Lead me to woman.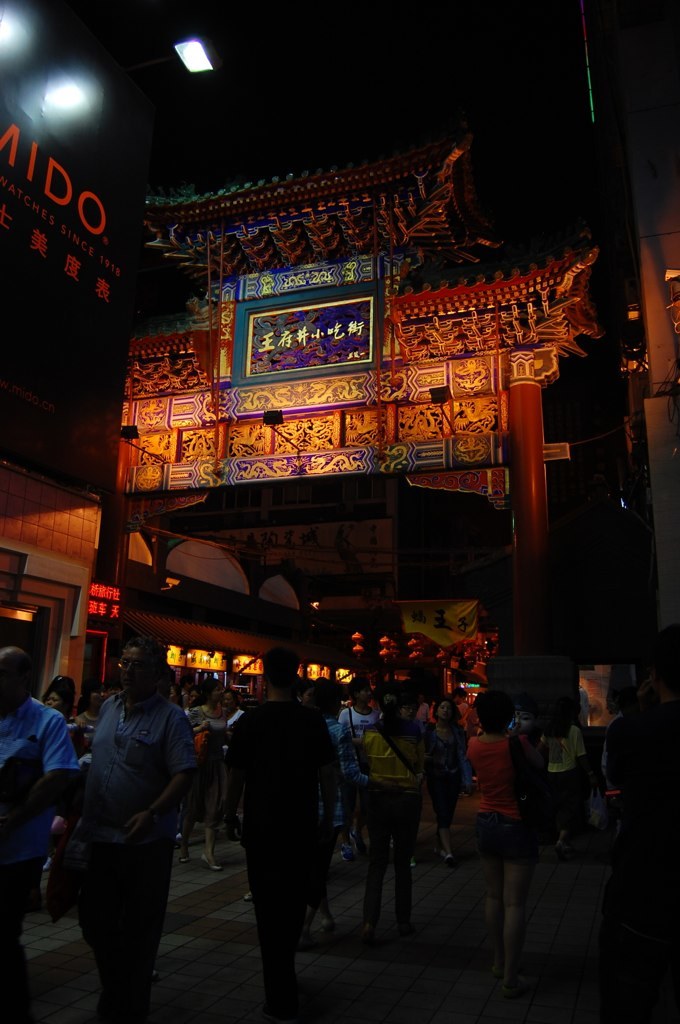
Lead to (415, 695, 467, 870).
